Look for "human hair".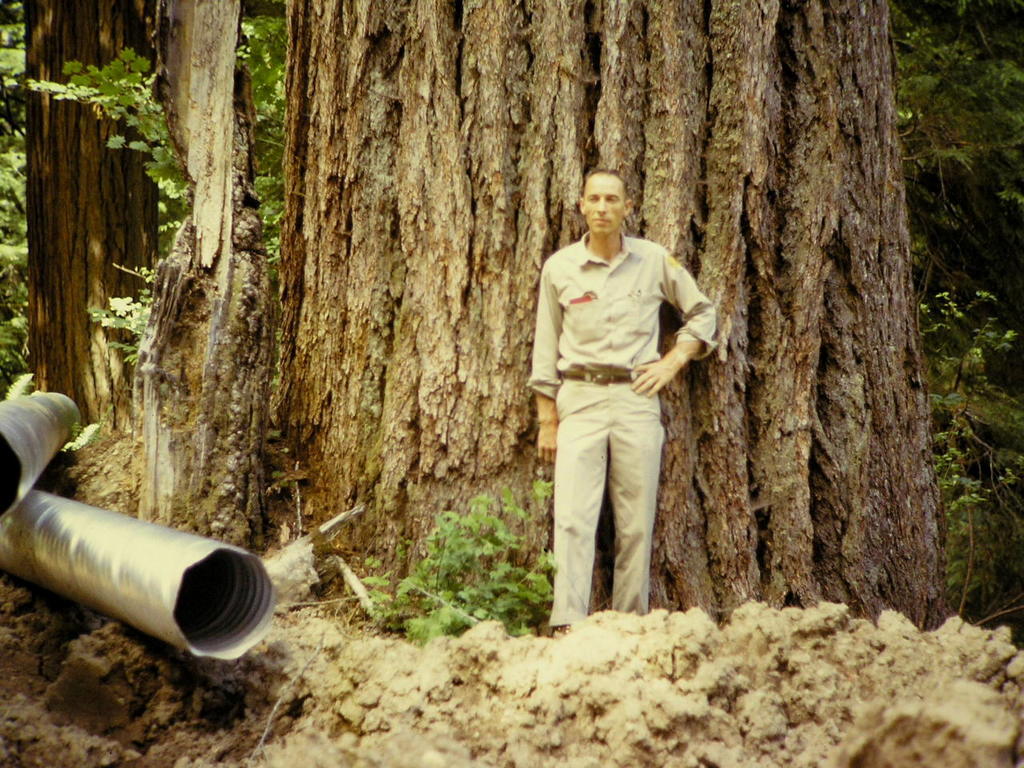
Found: x1=585 y1=166 x2=628 y2=188.
